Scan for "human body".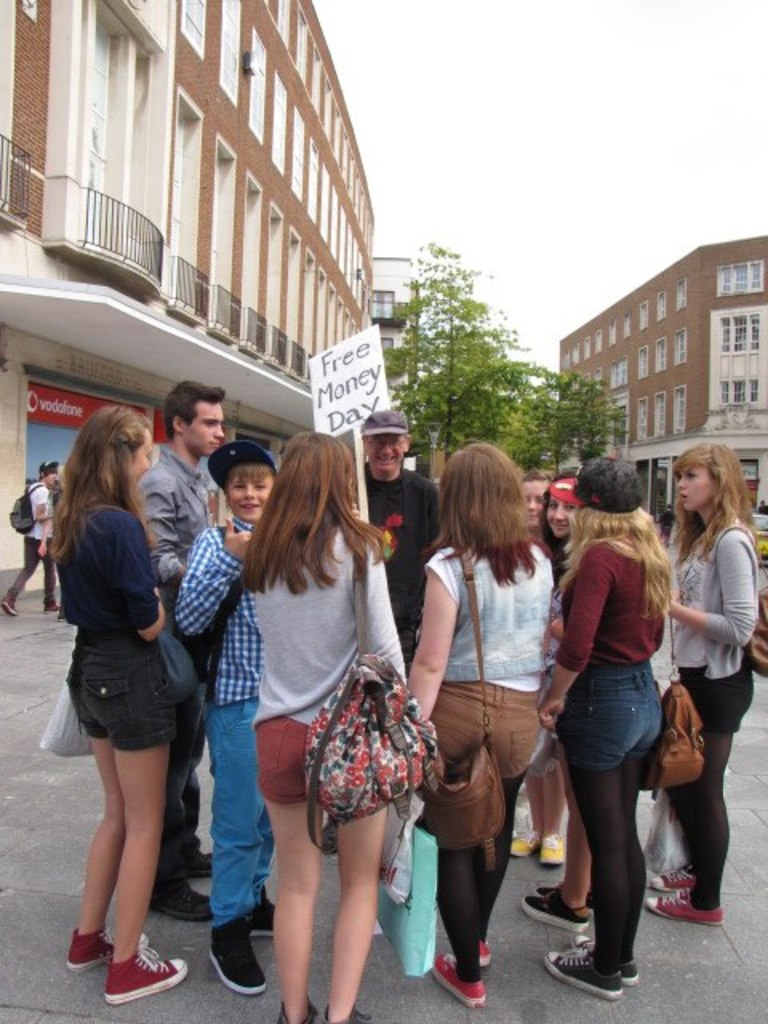
Scan result: 648:493:762:939.
